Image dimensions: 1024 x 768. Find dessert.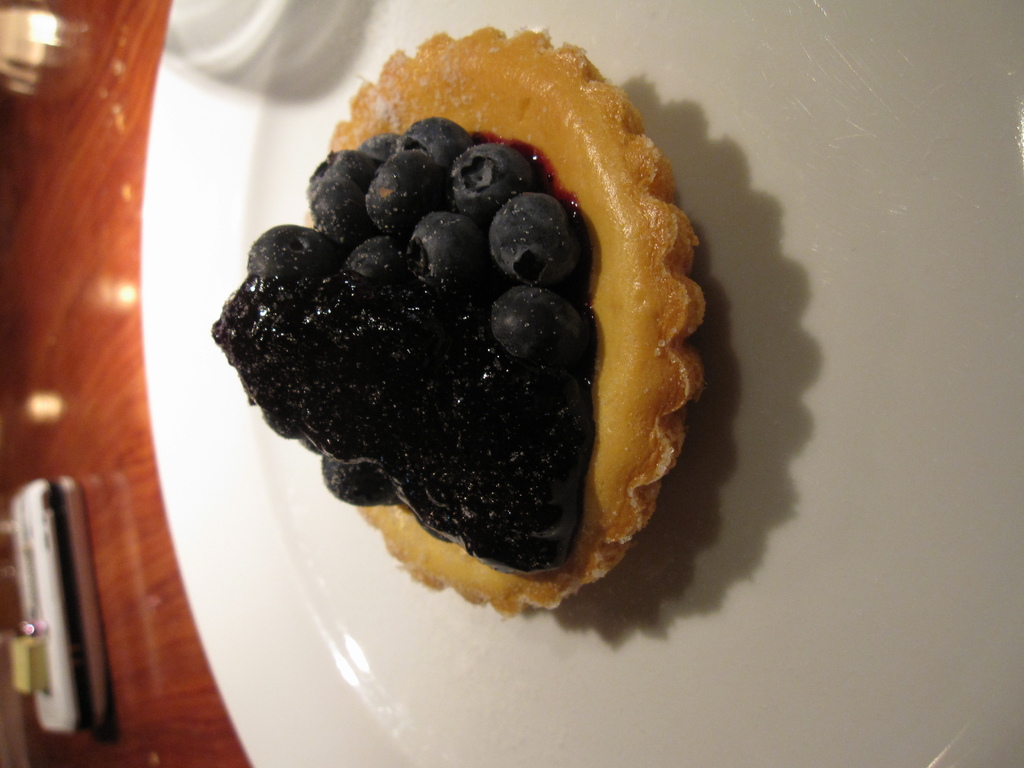
region(204, 20, 715, 637).
